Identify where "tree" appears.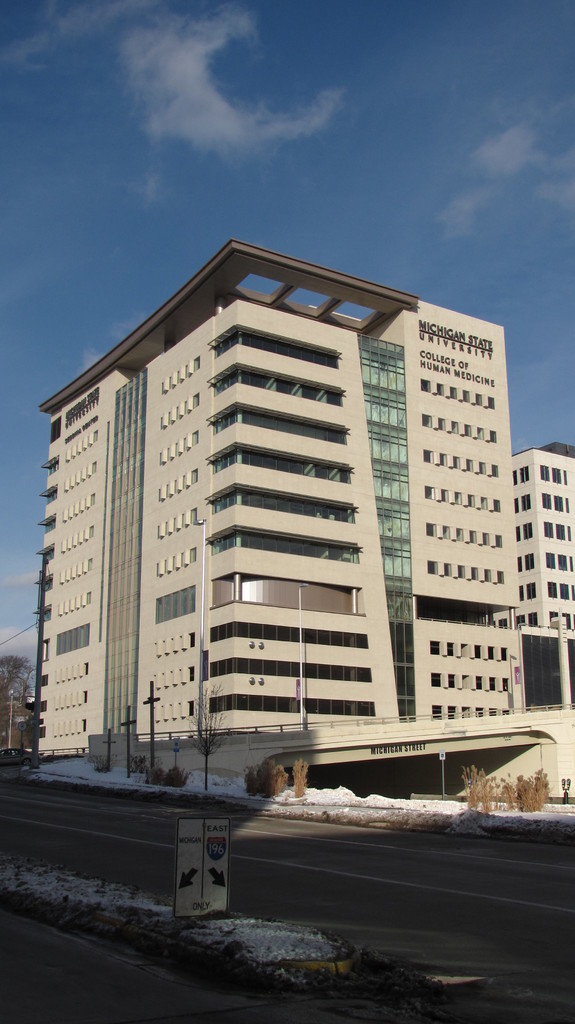
Appears at [left=0, top=648, right=38, bottom=695].
